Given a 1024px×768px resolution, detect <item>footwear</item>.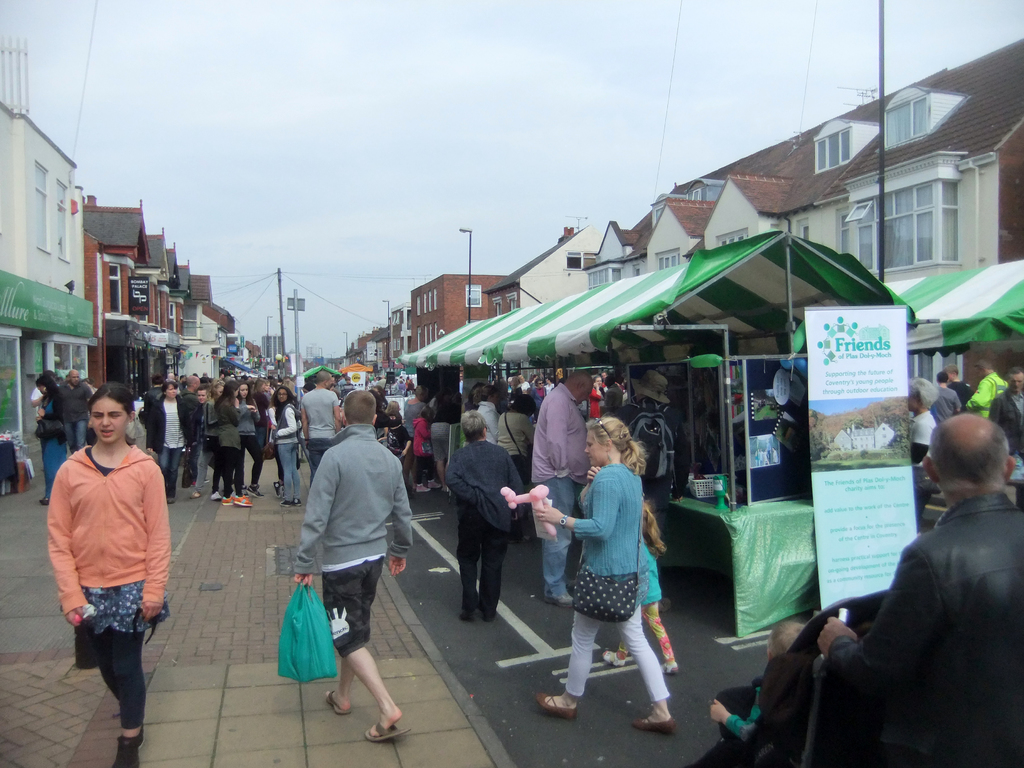
[x1=537, y1=695, x2=580, y2=715].
